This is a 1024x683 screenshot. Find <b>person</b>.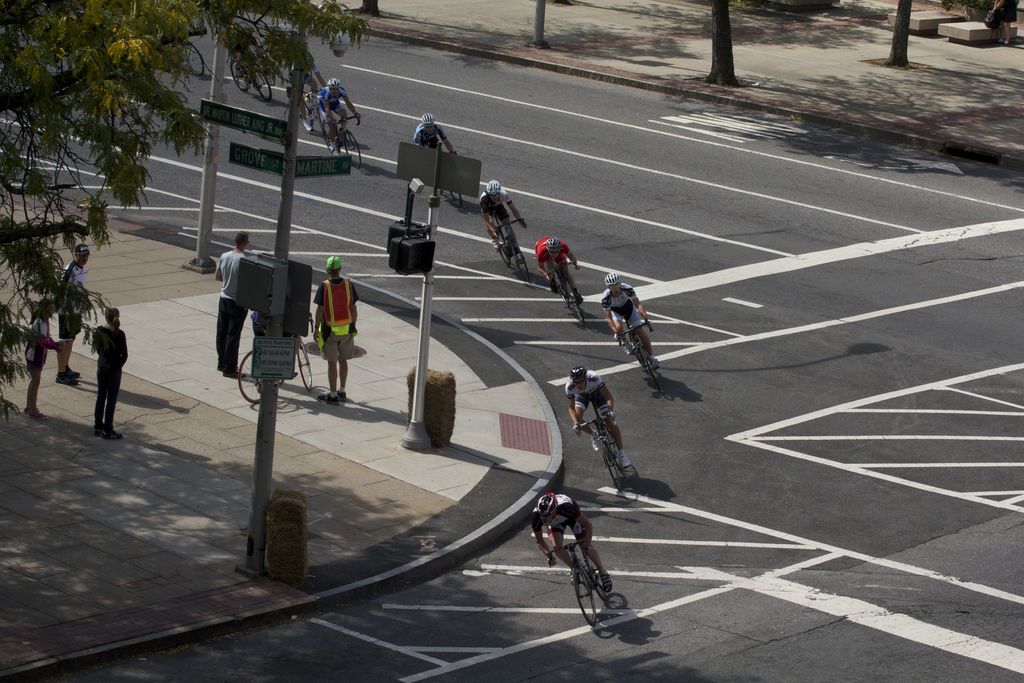
Bounding box: rect(604, 272, 659, 370).
